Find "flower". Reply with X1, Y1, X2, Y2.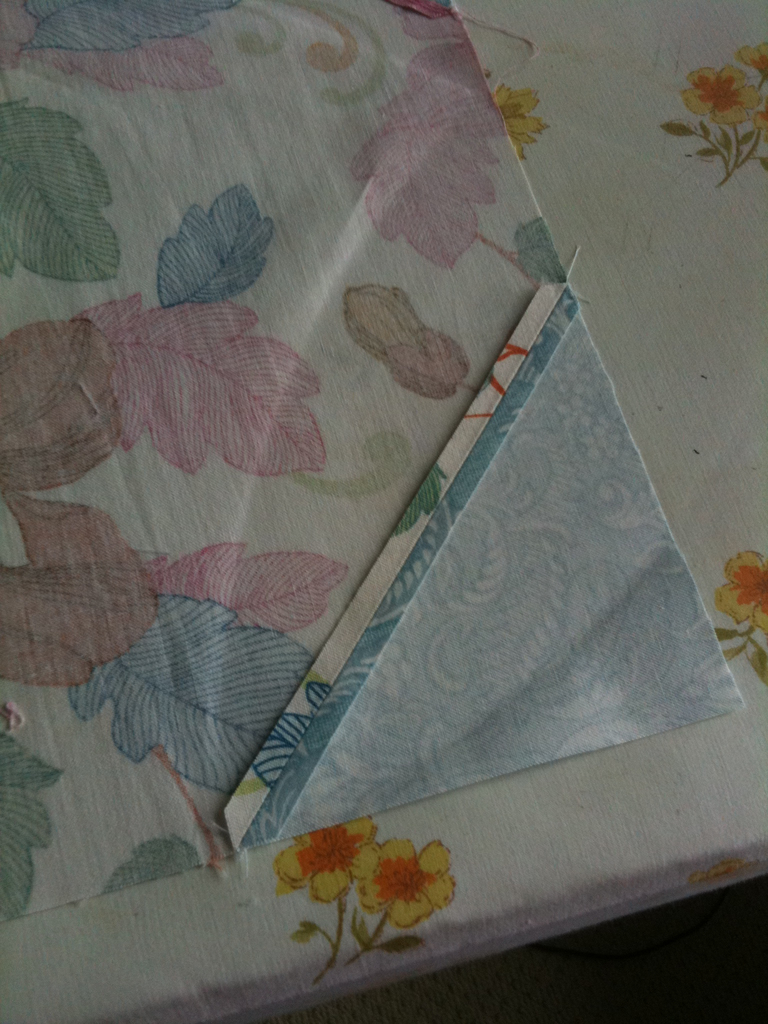
677, 63, 763, 132.
